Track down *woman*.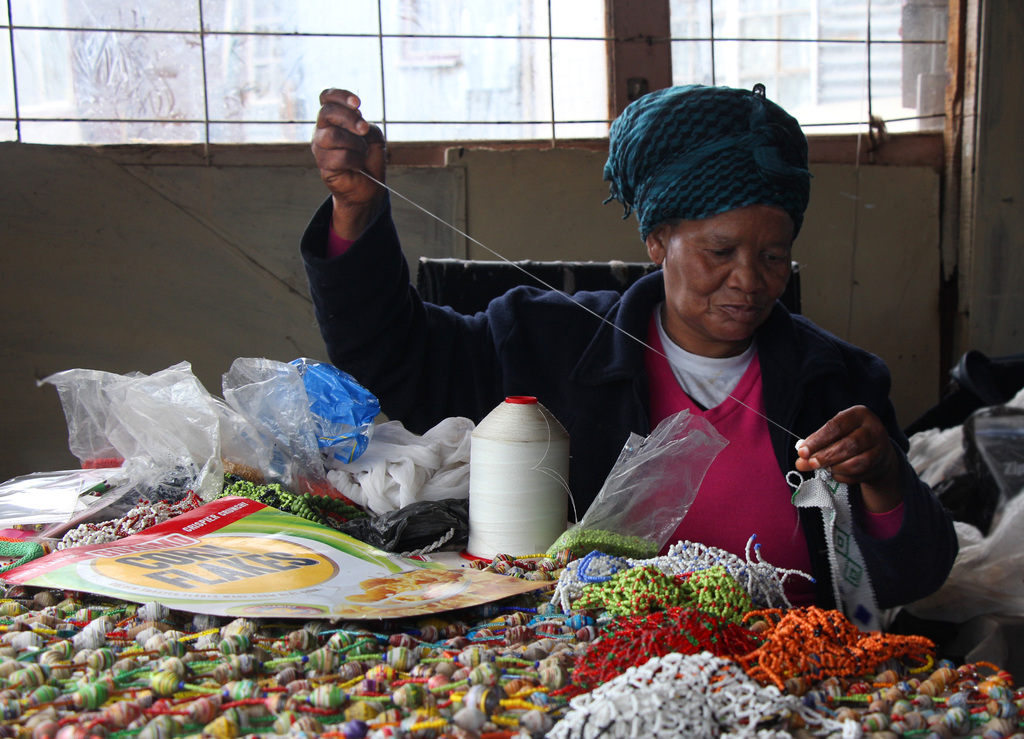
Tracked to 294,89,964,609.
